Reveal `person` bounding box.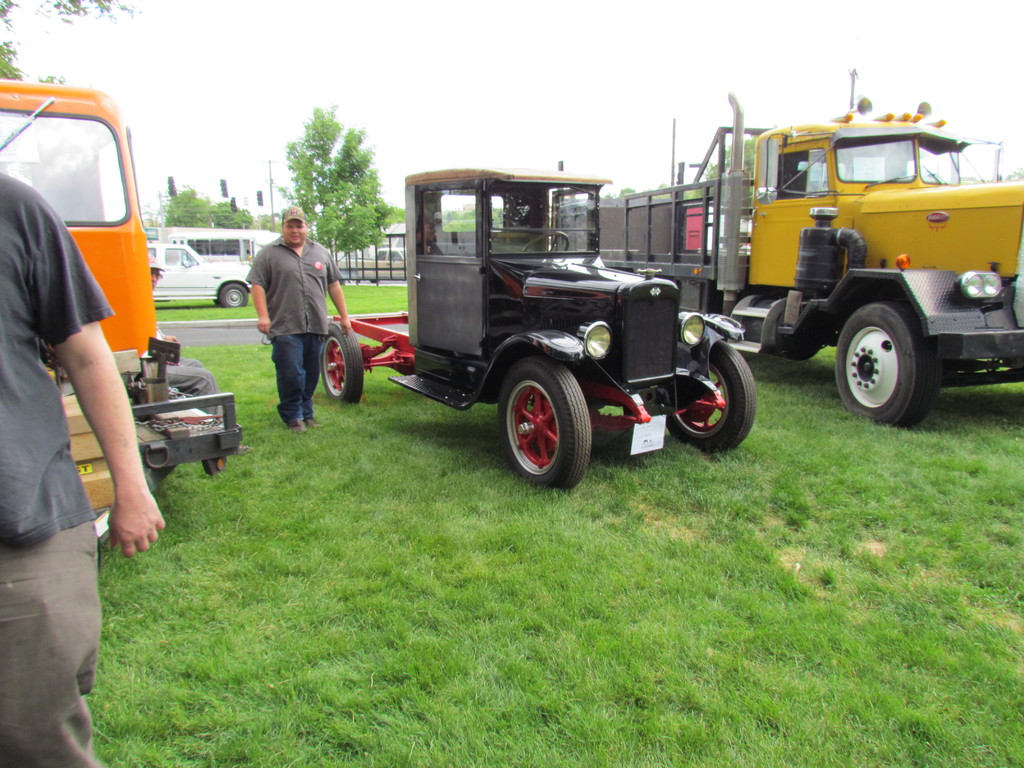
Revealed: locate(0, 164, 166, 767).
